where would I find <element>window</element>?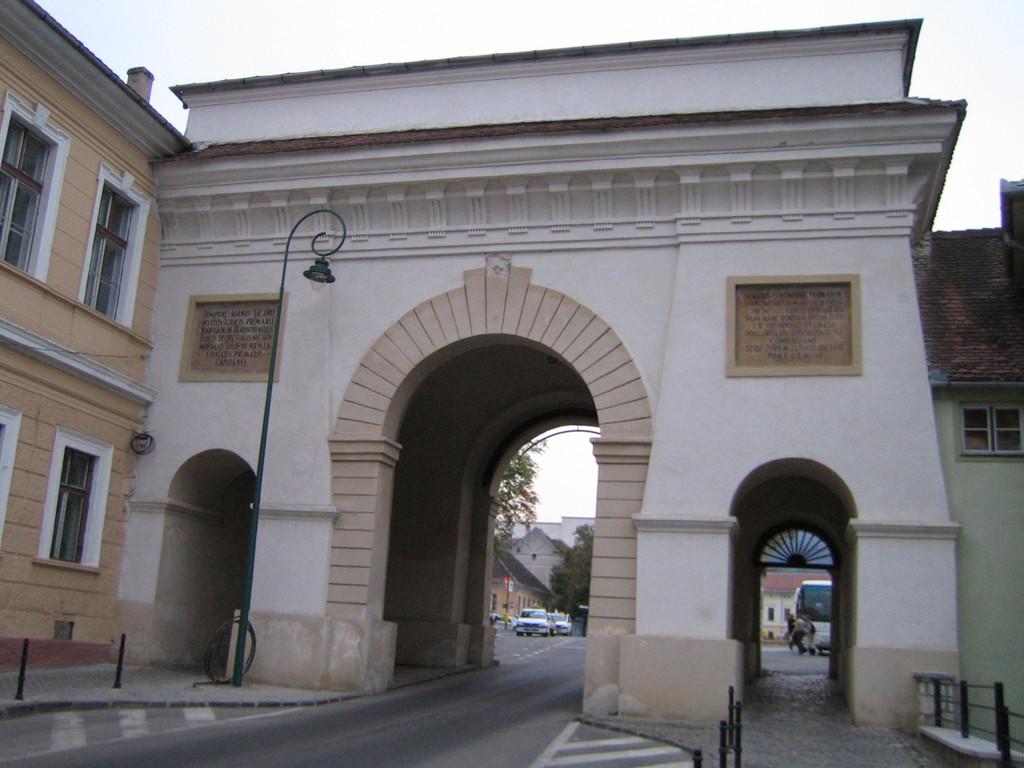
At [20,437,104,573].
